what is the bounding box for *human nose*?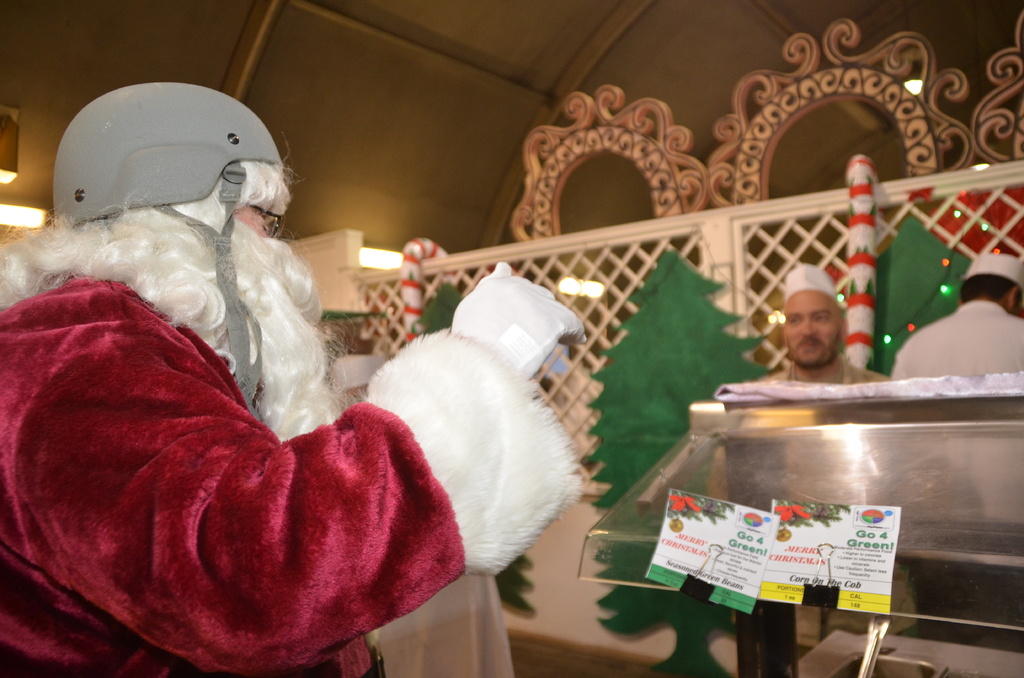
Rect(799, 318, 817, 340).
